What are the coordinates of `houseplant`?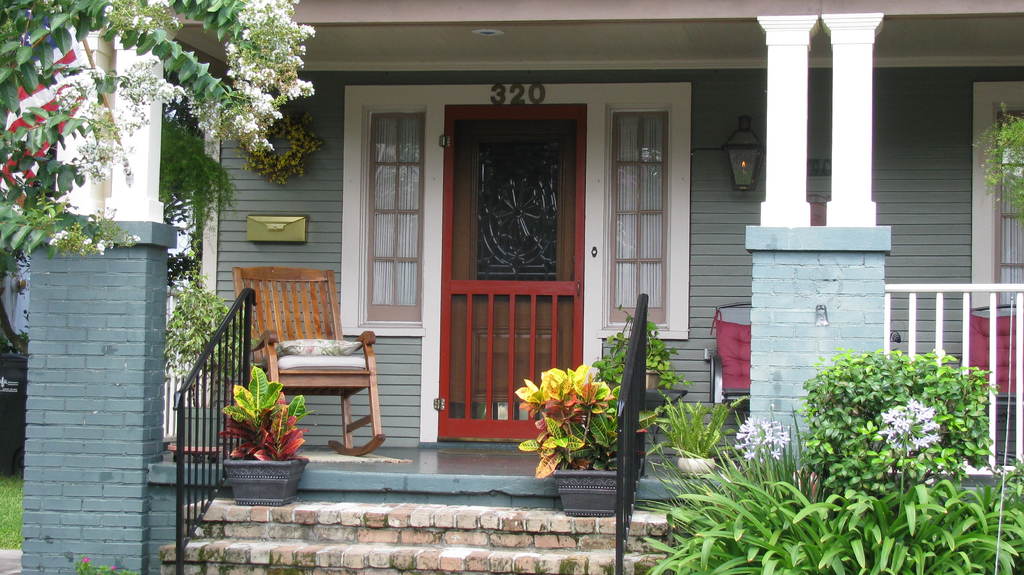
[216, 362, 305, 503].
